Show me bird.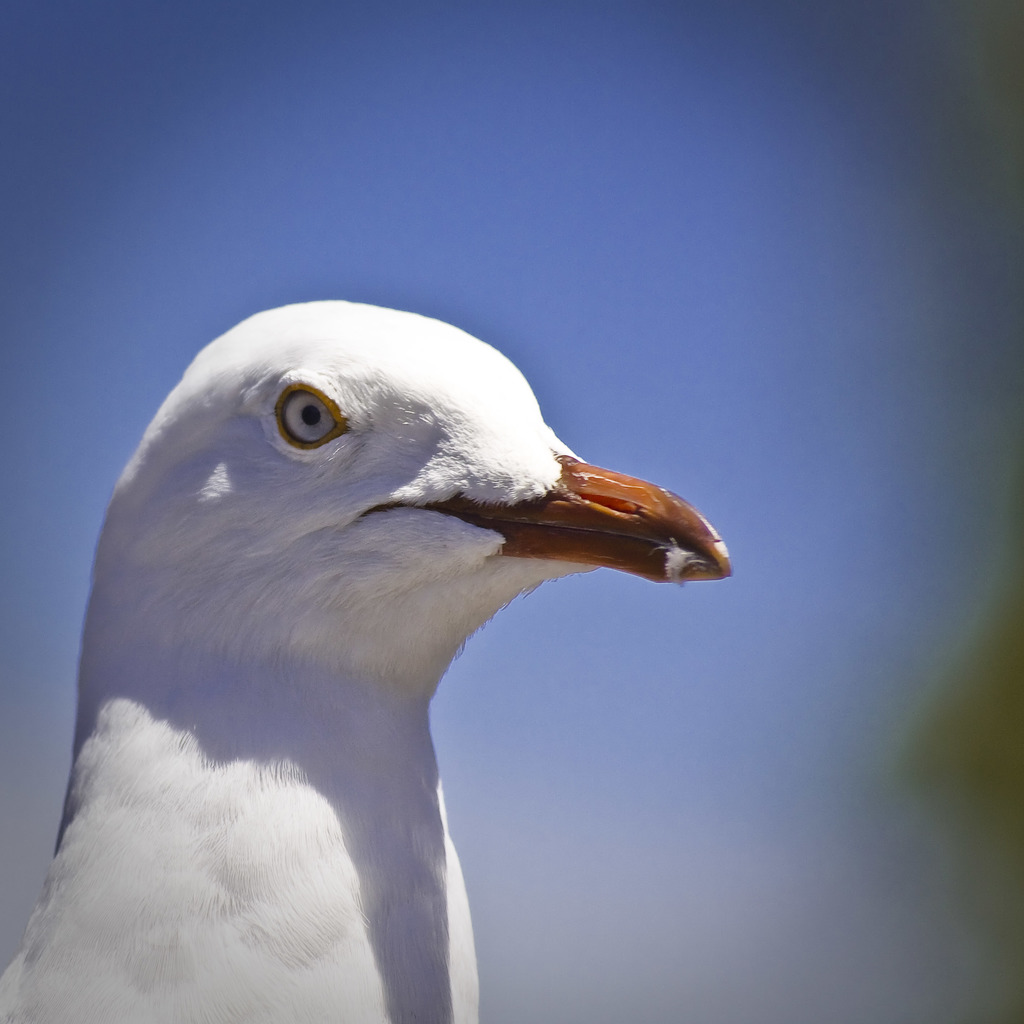
bird is here: box=[0, 323, 744, 992].
